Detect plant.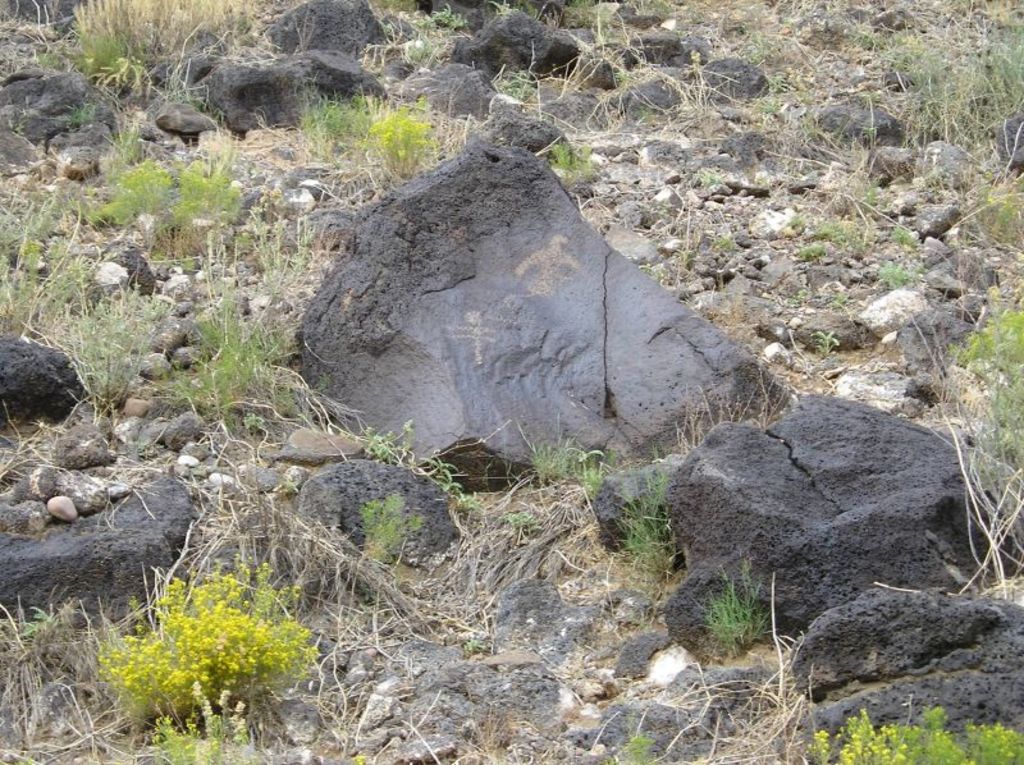
Detected at box(709, 567, 786, 652).
